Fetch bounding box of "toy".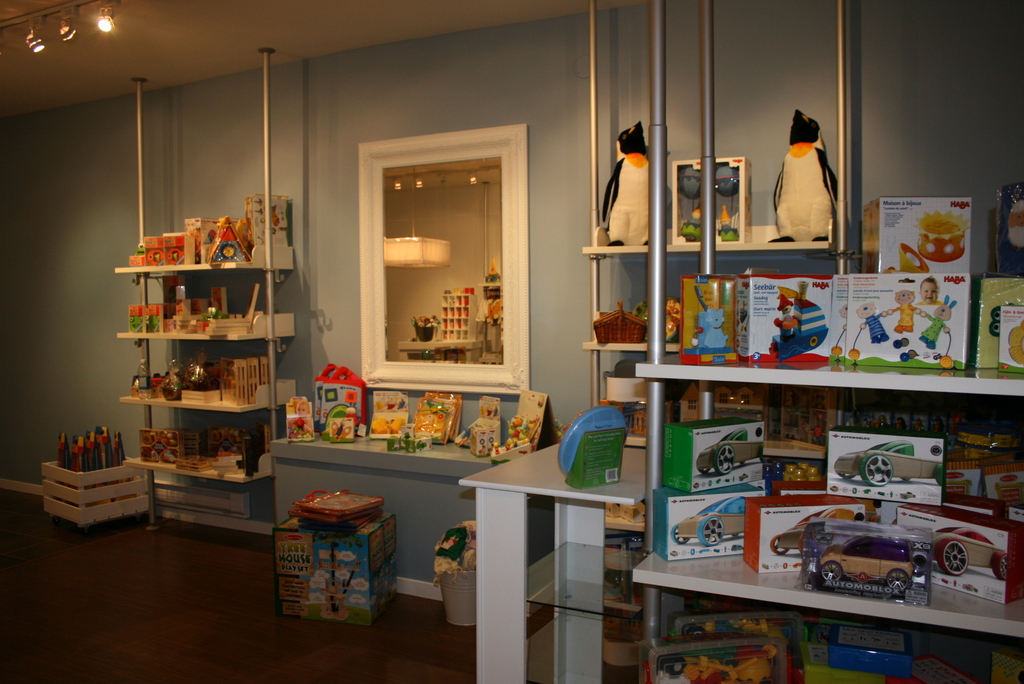
Bbox: rect(773, 293, 841, 364).
